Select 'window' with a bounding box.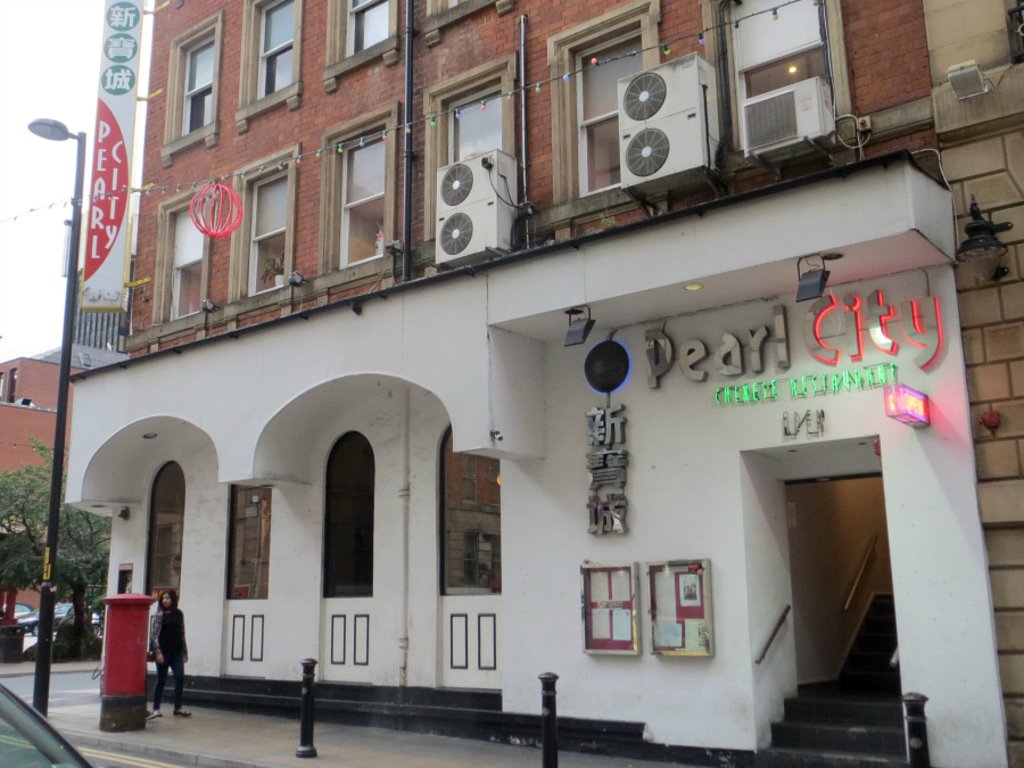
box=[119, 562, 134, 597].
